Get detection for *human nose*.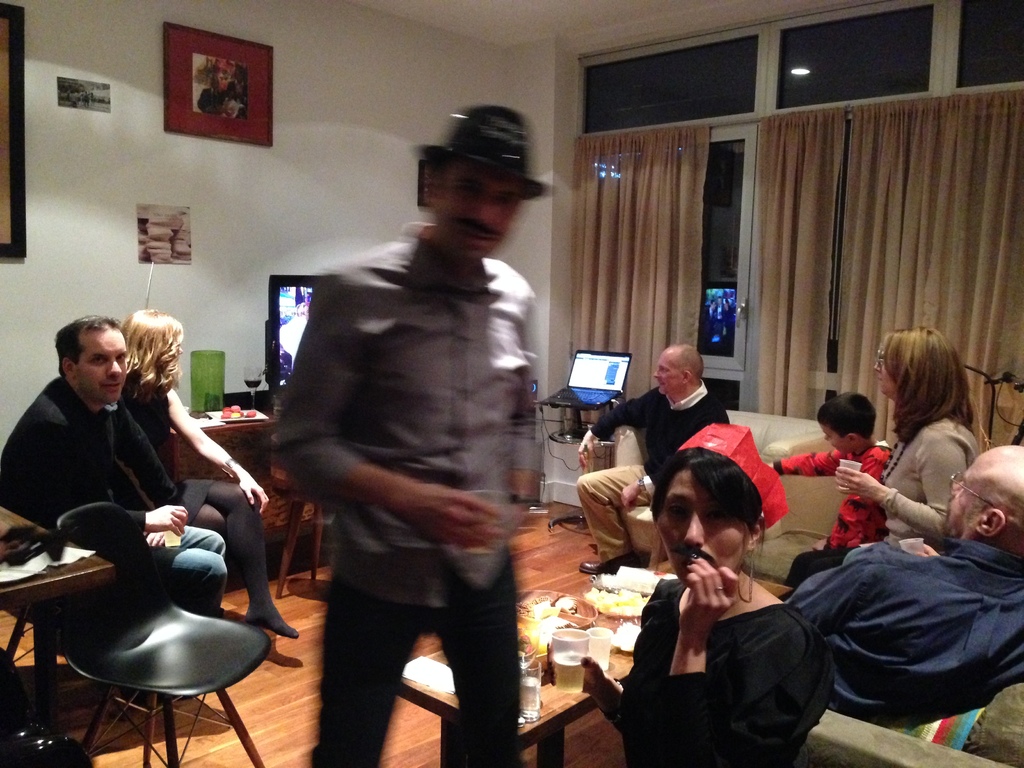
Detection: bbox=[681, 513, 705, 548].
